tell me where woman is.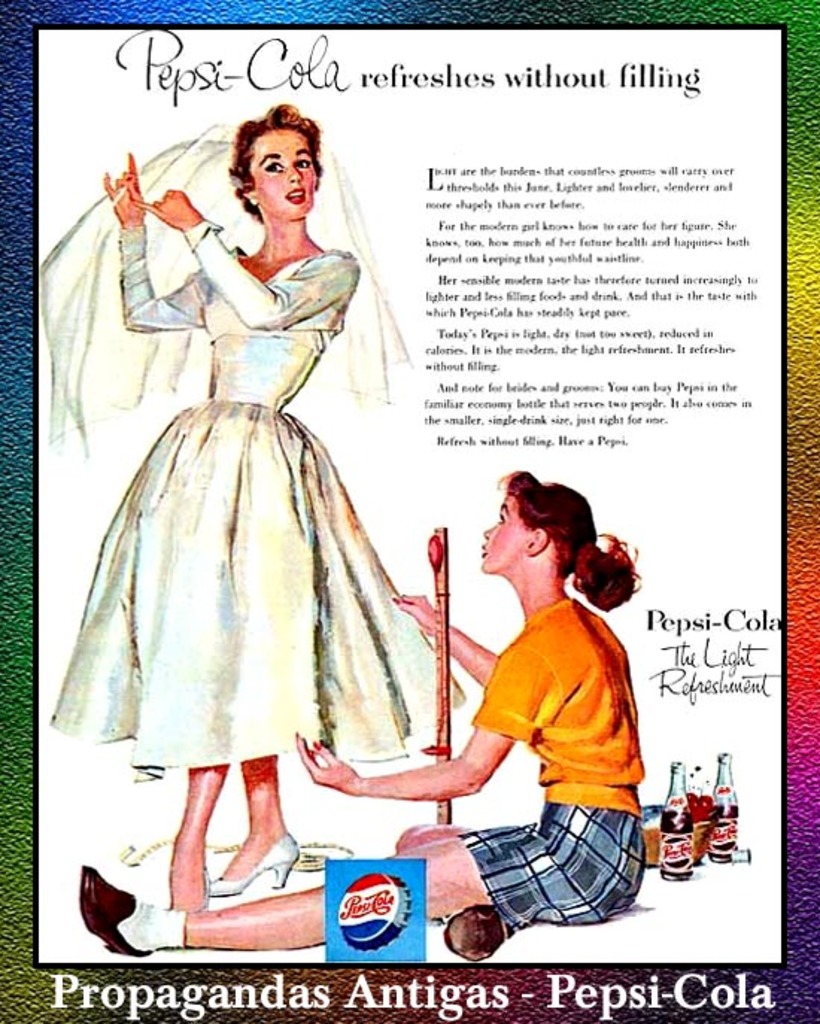
woman is at (72, 467, 652, 960).
